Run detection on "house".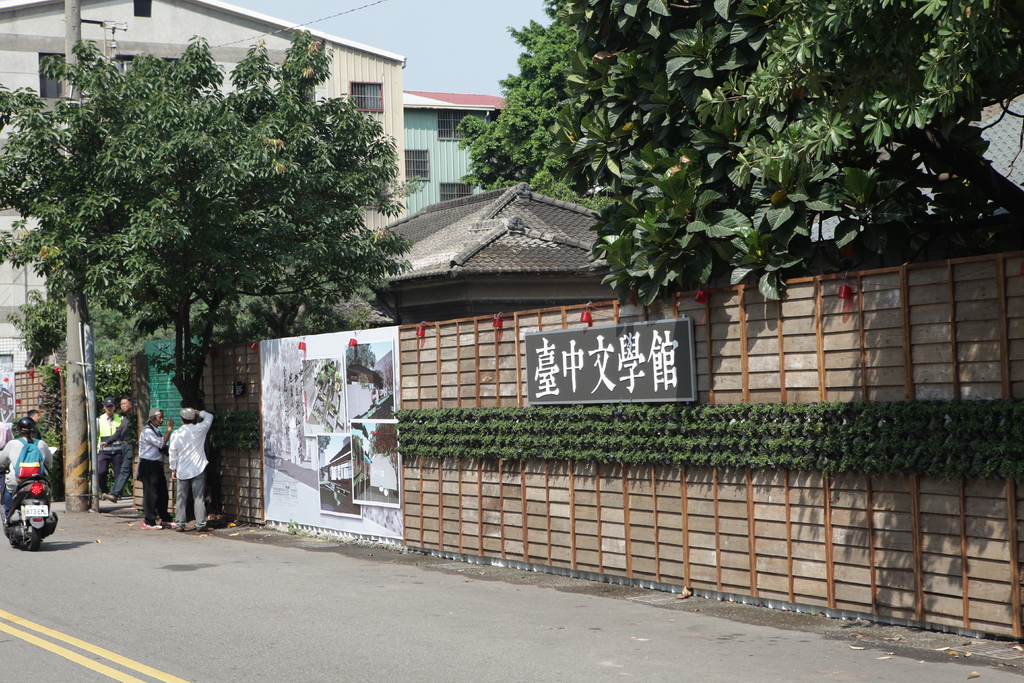
Result: x1=396, y1=89, x2=514, y2=219.
